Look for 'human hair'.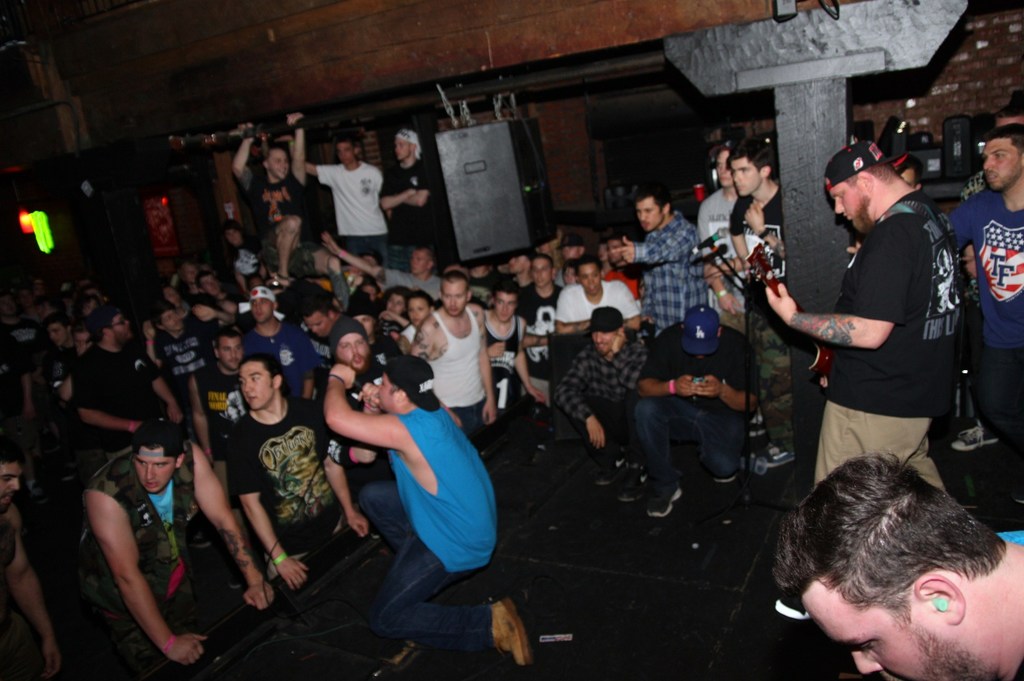
Found: x1=982 y1=121 x2=1023 y2=159.
